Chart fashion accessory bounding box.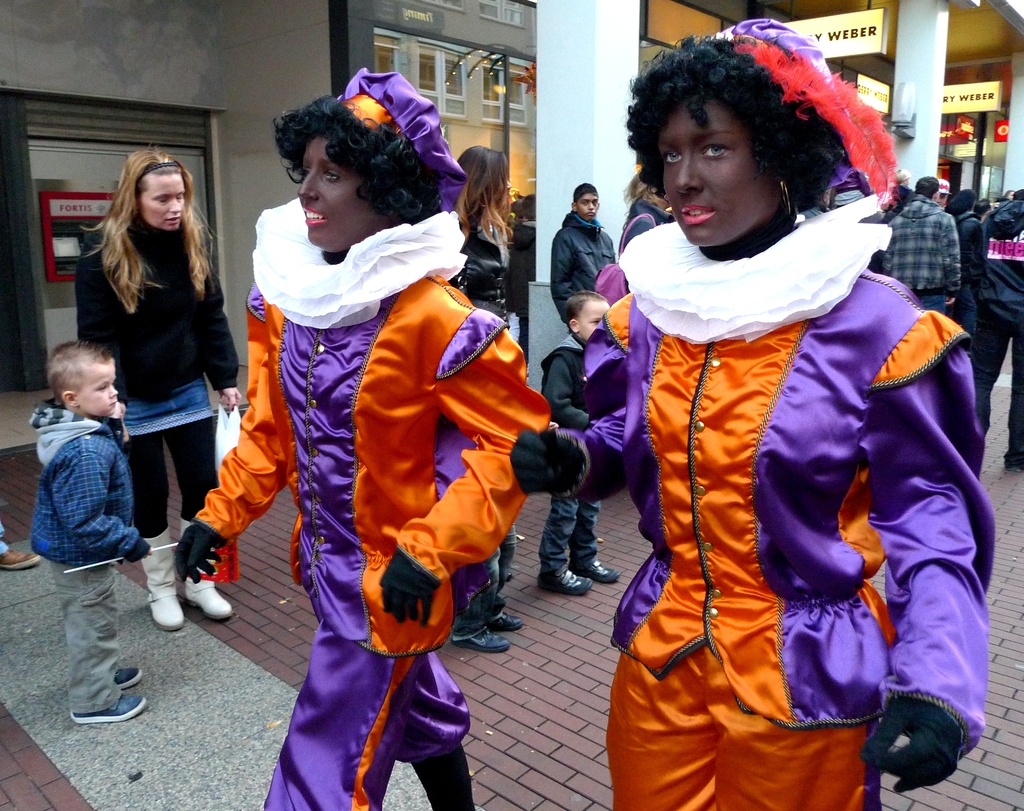
Charted: x1=489 y1=611 x2=524 y2=629.
